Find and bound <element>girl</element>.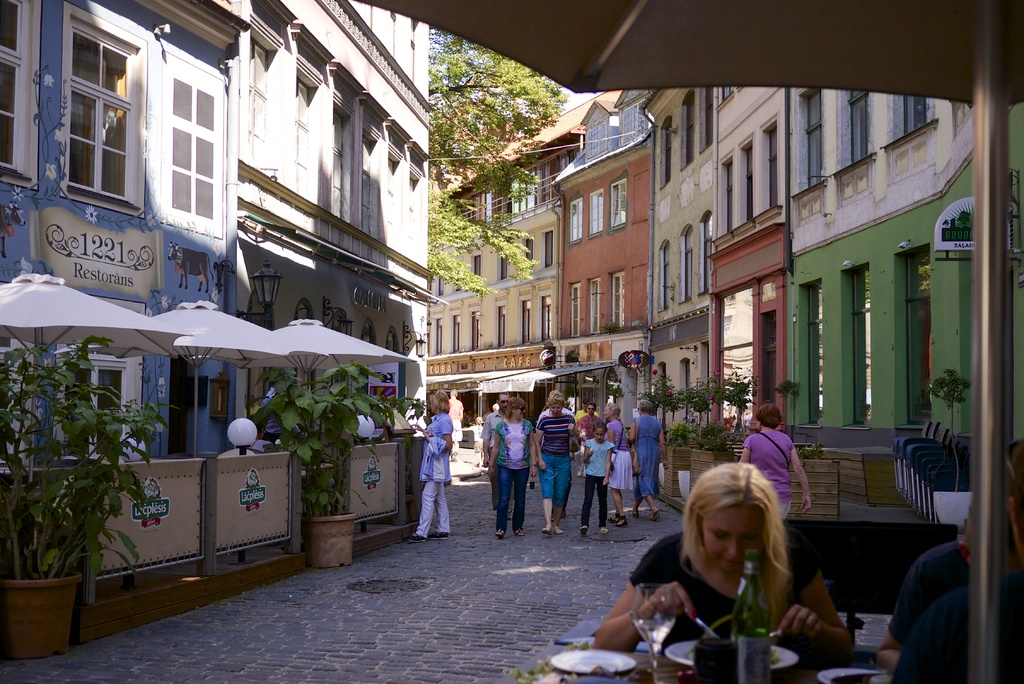
Bound: (584, 421, 618, 532).
